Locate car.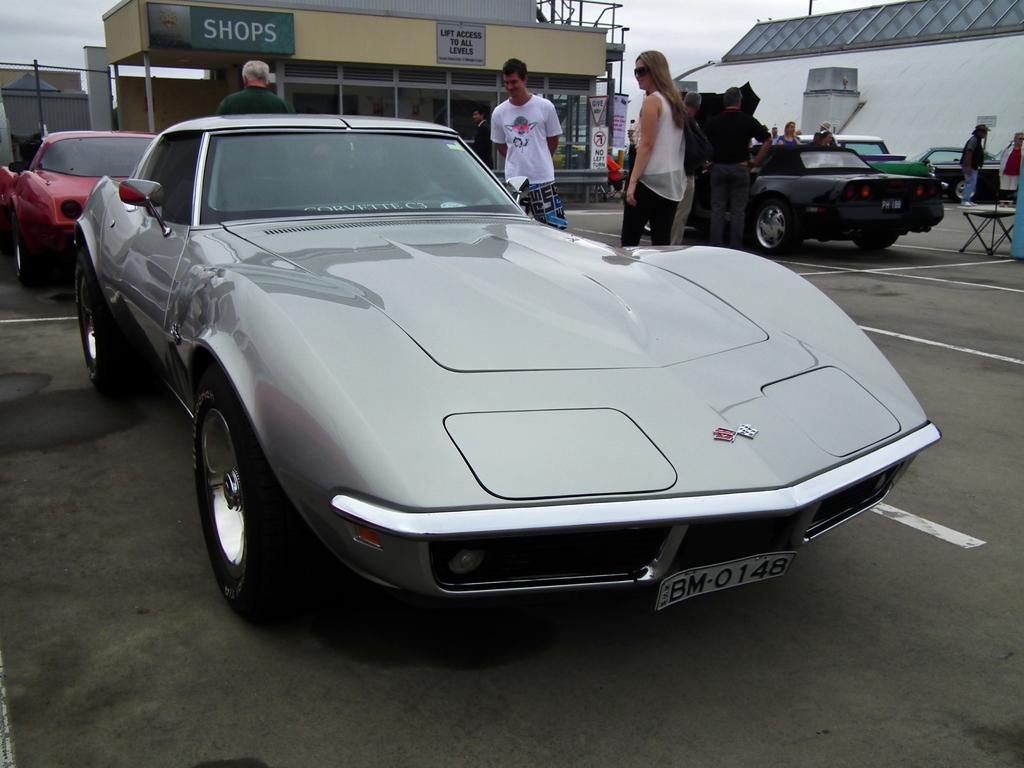
Bounding box: {"x1": 861, "y1": 150, "x2": 1012, "y2": 199}.
